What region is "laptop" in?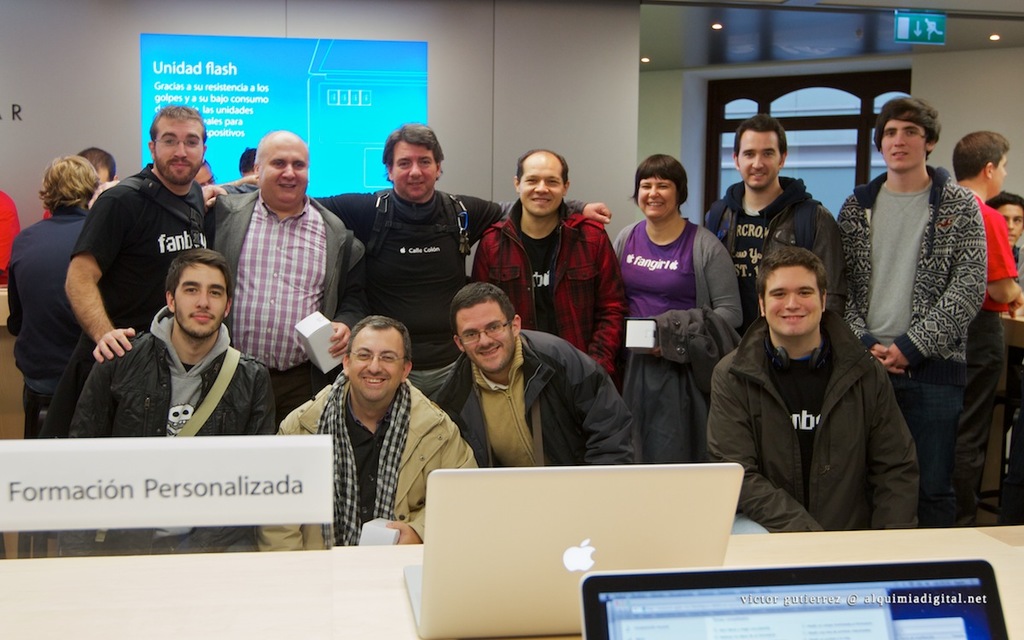
(410, 464, 744, 639).
